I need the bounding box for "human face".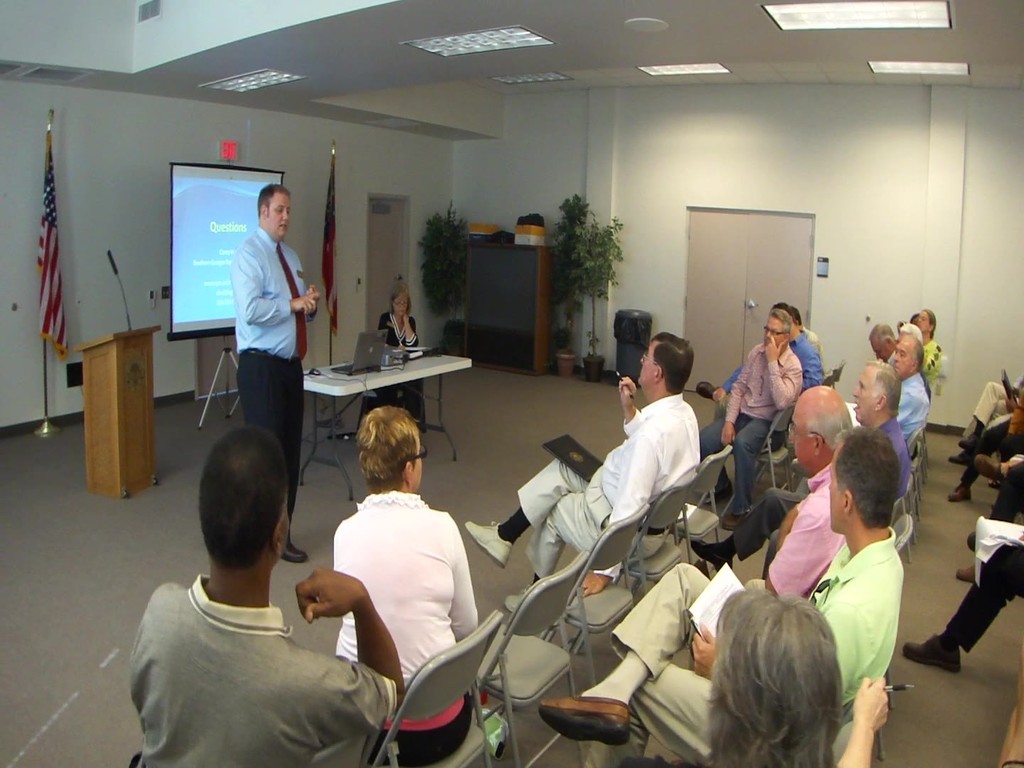
Here it is: x1=892, y1=339, x2=915, y2=376.
